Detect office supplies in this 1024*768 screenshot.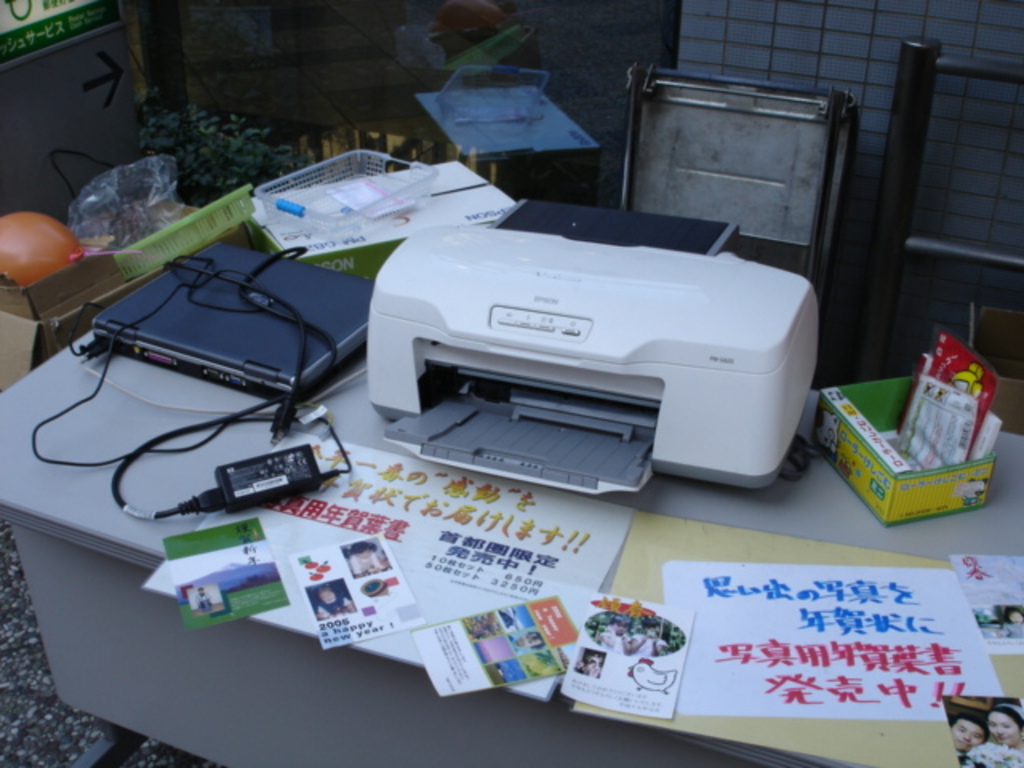
Detection: locate(3, 0, 126, 53).
